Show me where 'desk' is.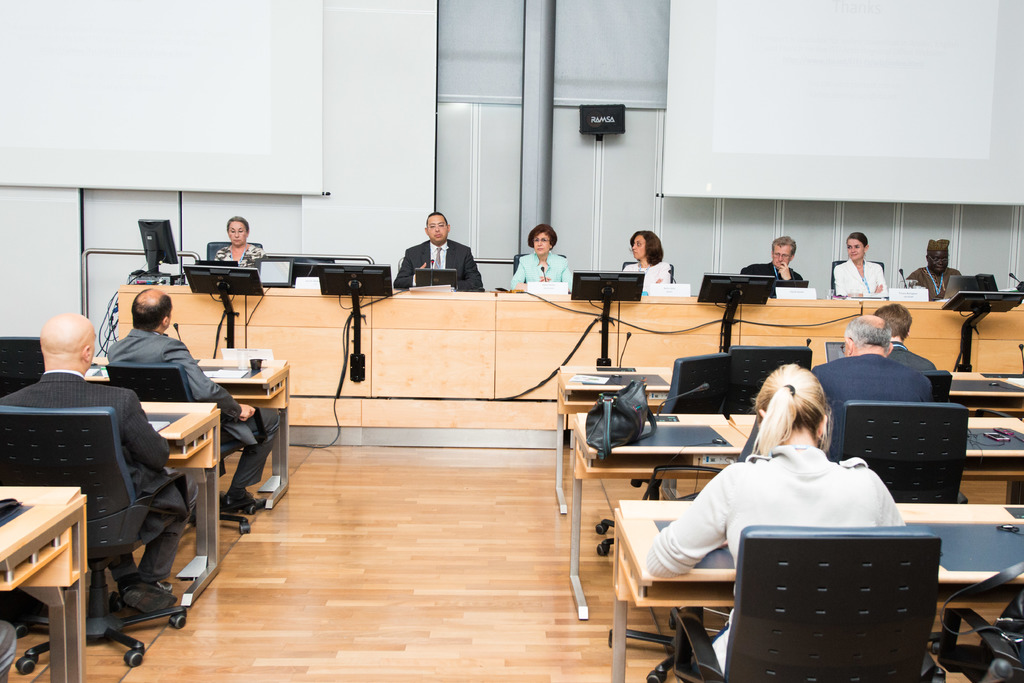
'desk' is at region(0, 488, 86, 682).
